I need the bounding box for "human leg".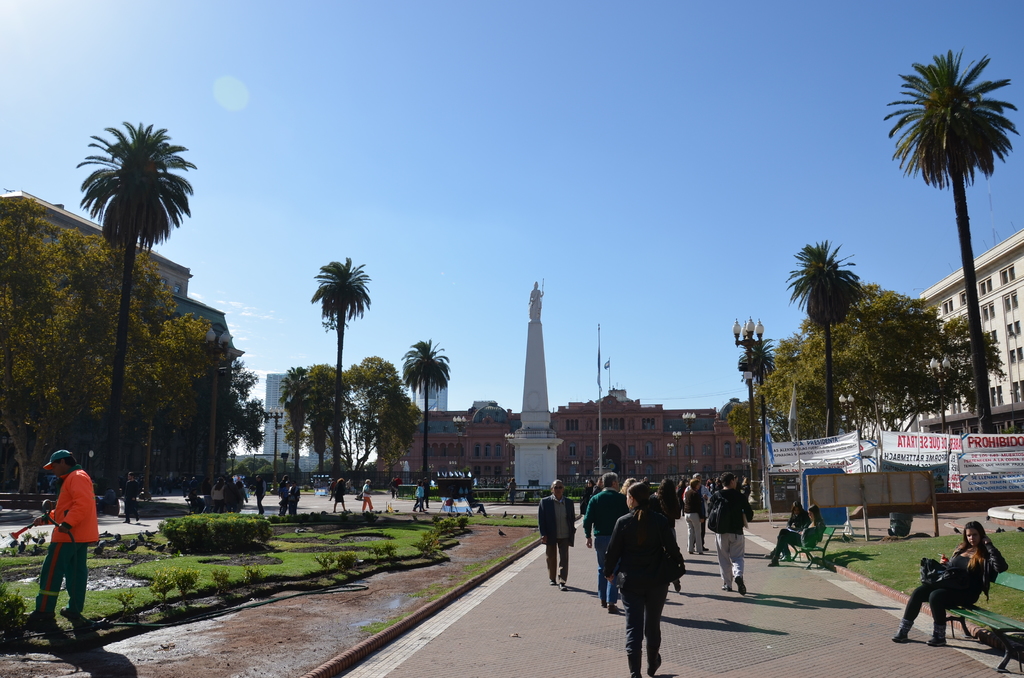
Here it is: [891, 585, 943, 646].
